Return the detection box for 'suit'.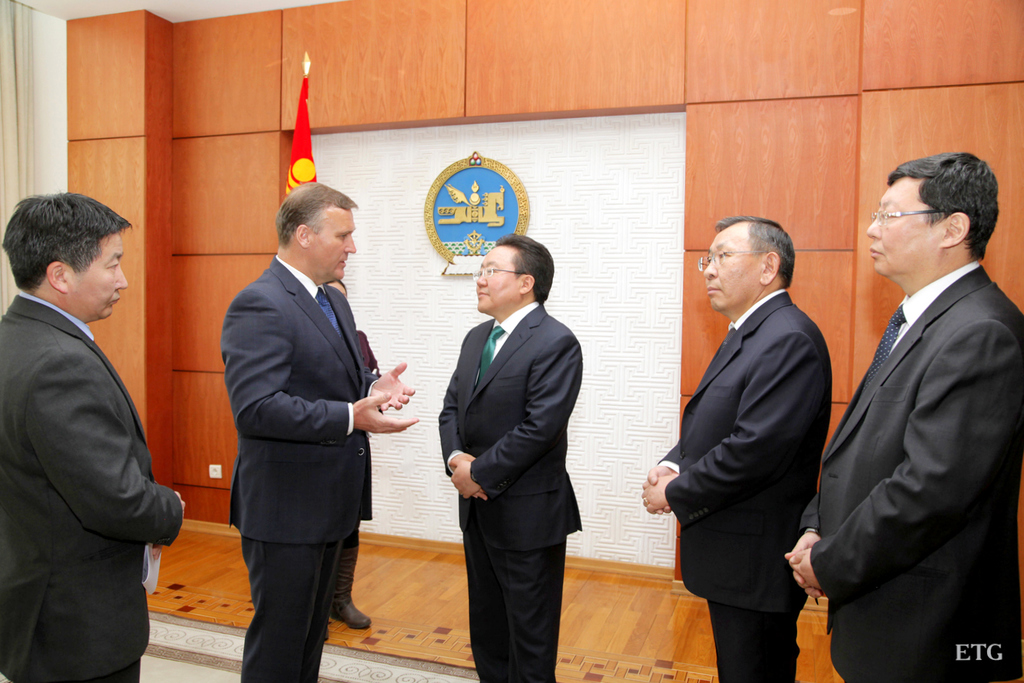
bbox(223, 257, 372, 682).
